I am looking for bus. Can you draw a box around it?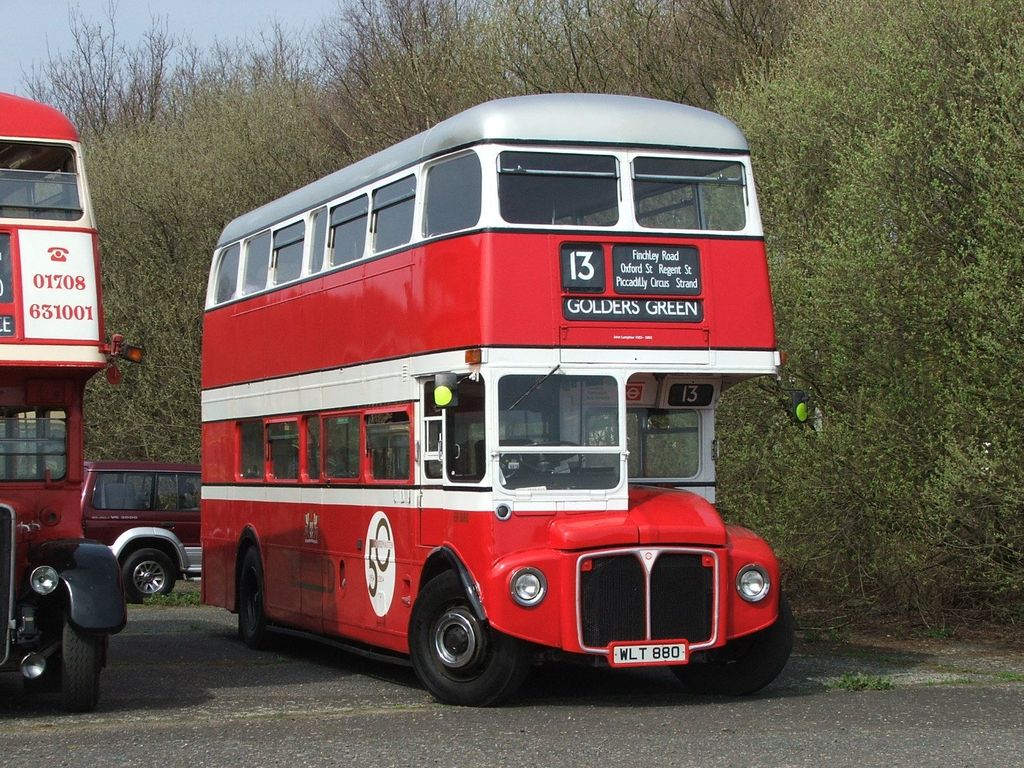
Sure, the bounding box is 0/93/144/712.
